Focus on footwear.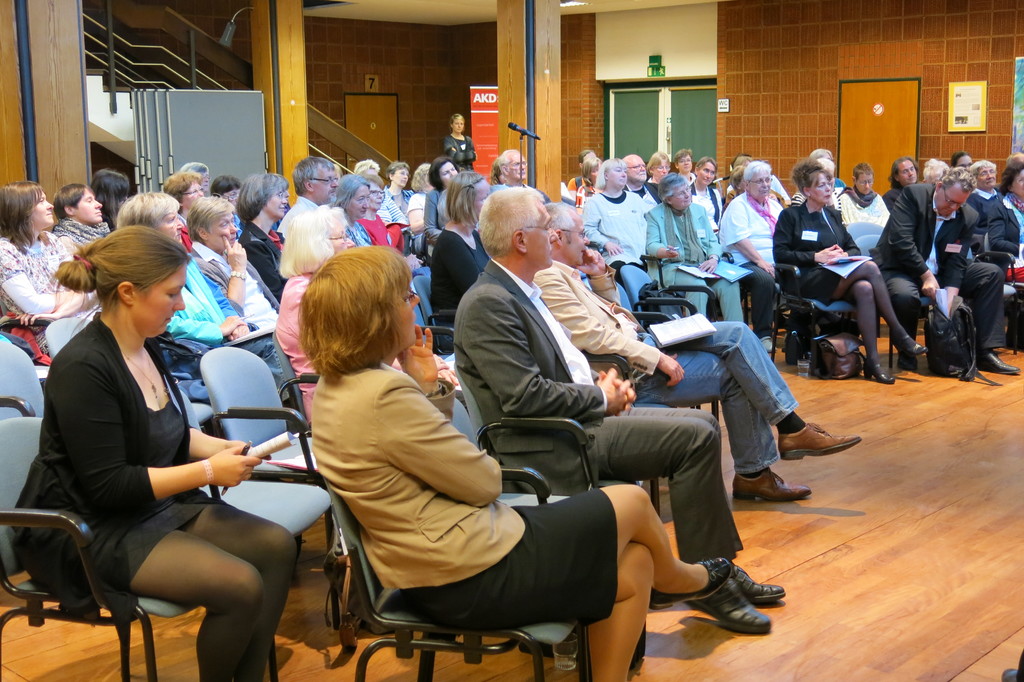
Focused at (left=780, top=421, right=863, bottom=460).
